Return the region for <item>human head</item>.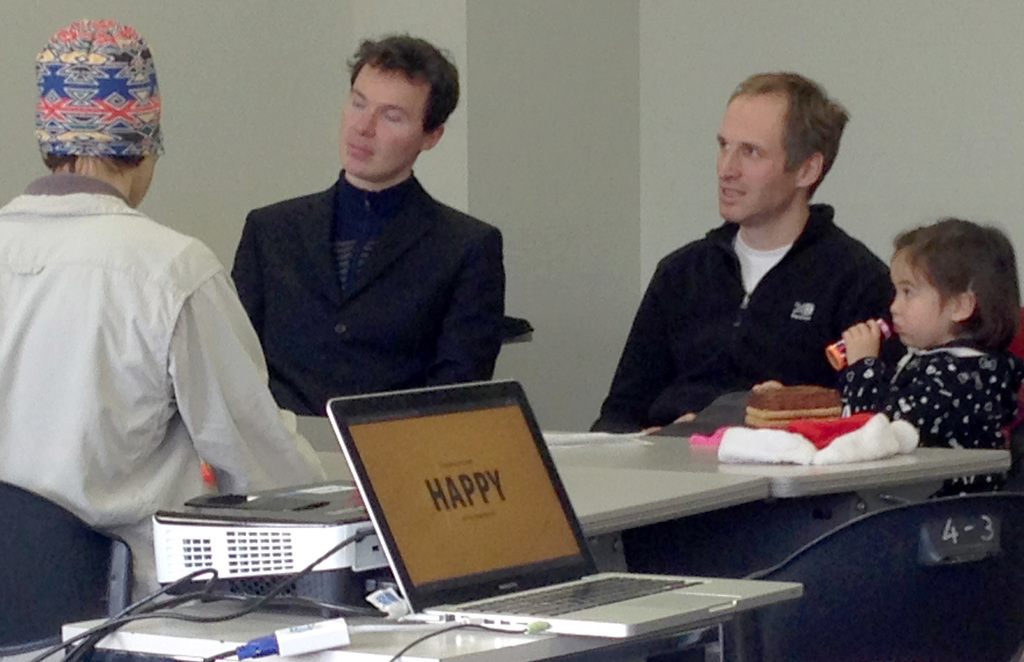
[x1=714, y1=69, x2=845, y2=225].
